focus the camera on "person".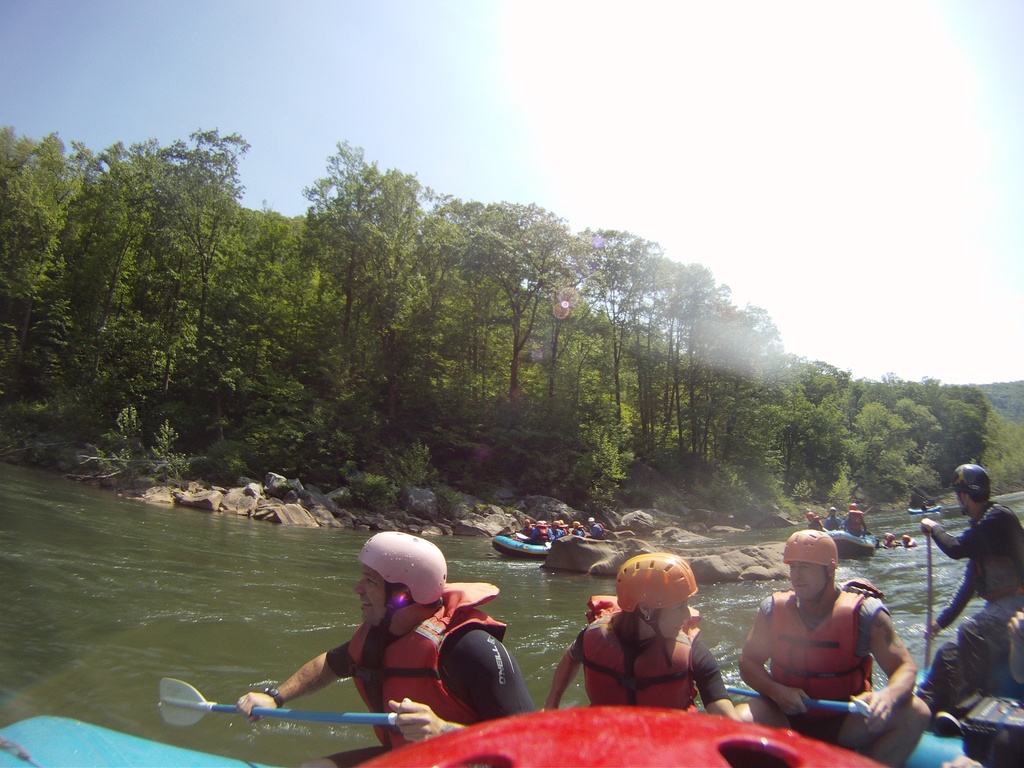
Focus region: rect(912, 462, 1023, 709).
